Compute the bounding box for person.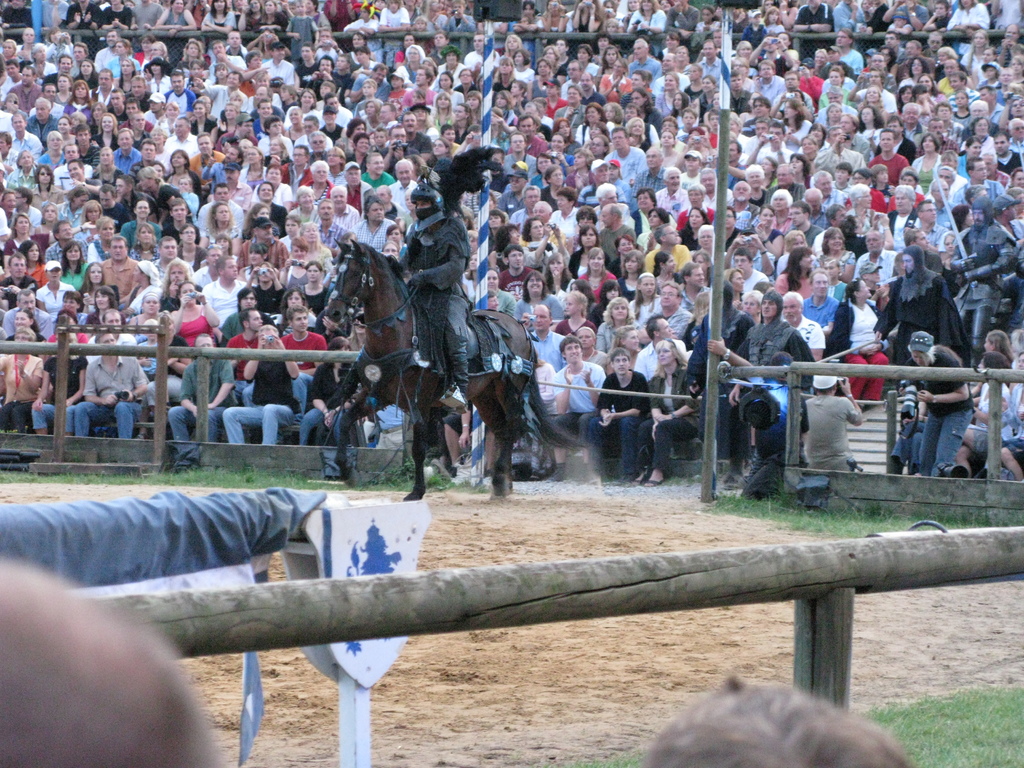
497/235/532/282.
